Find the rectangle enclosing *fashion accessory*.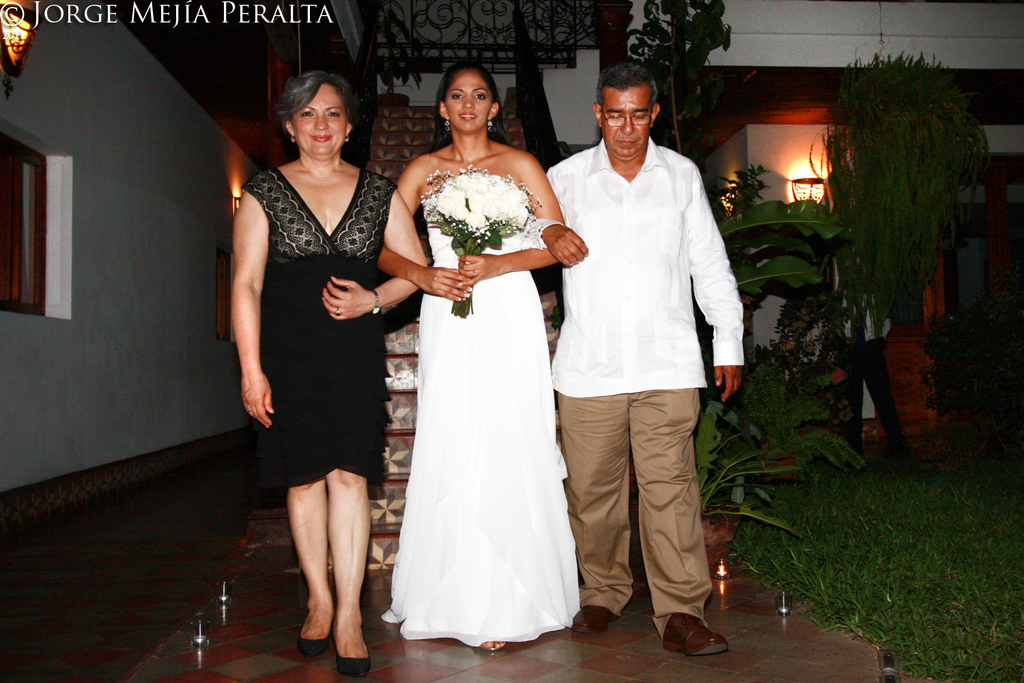
left=334, top=307, right=341, bottom=316.
